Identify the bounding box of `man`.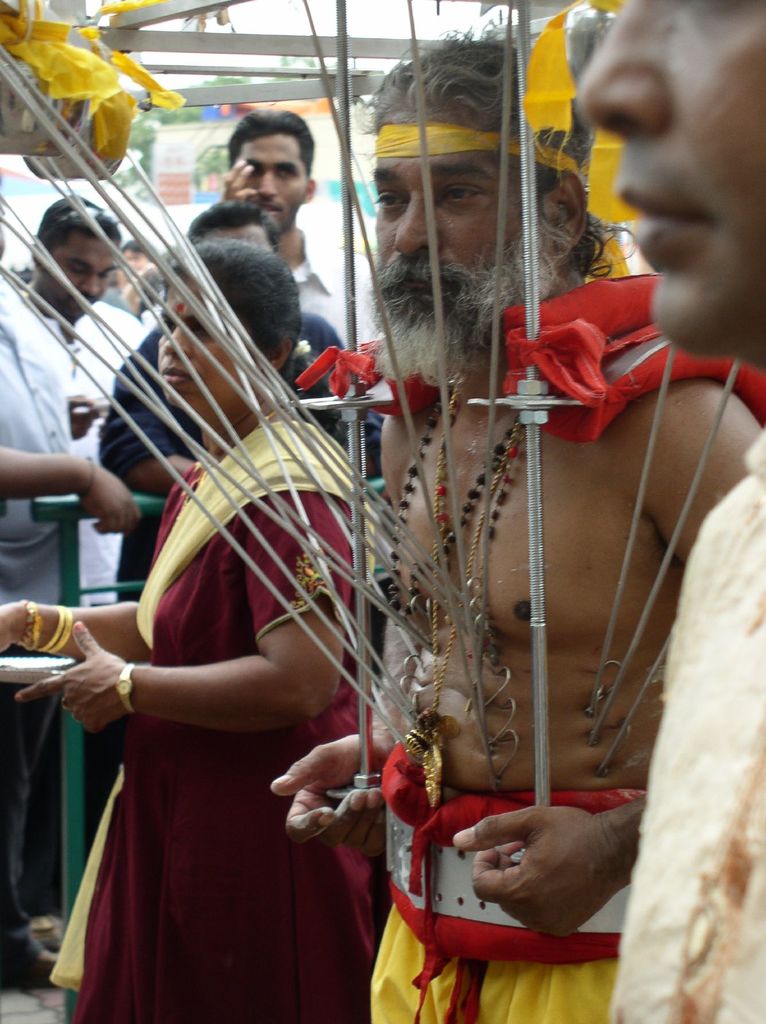
left=582, top=0, right=765, bottom=1023.
